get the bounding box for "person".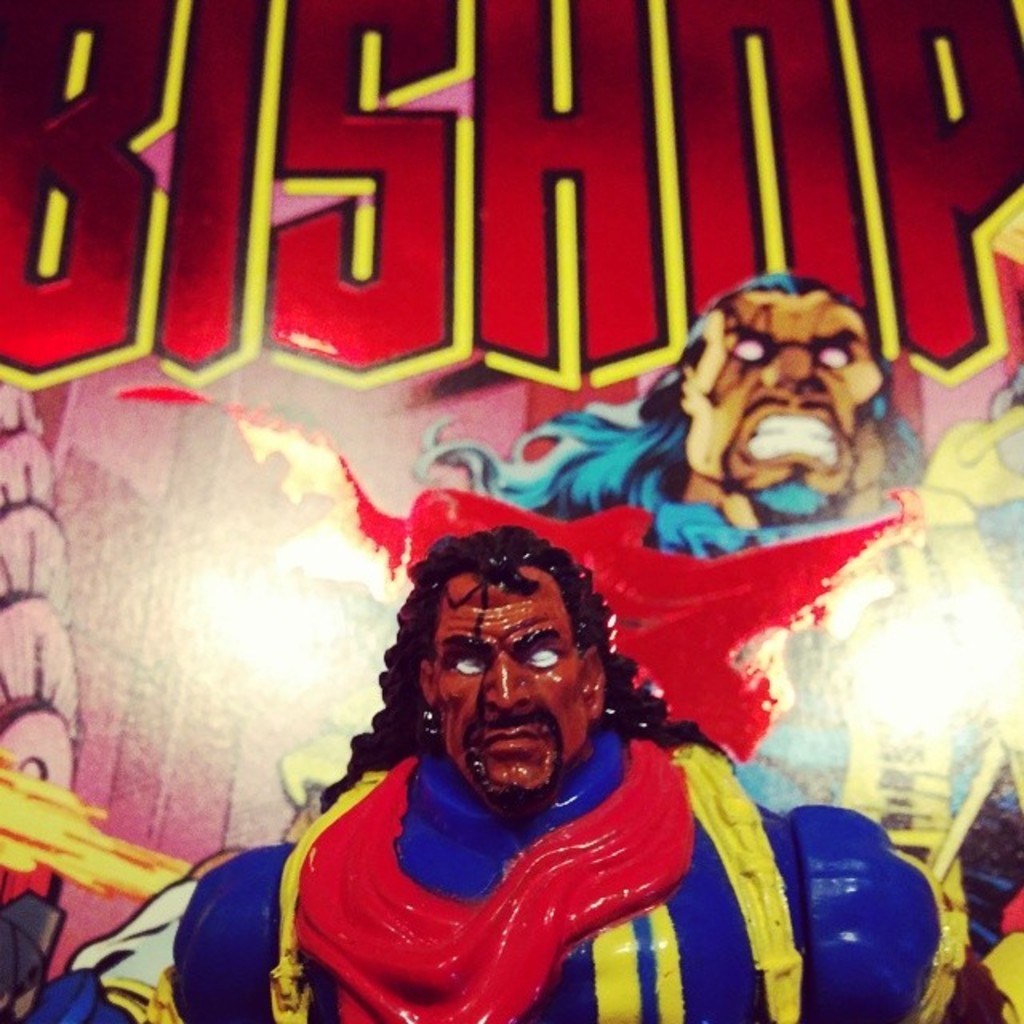
Rect(82, 531, 1022, 1022).
